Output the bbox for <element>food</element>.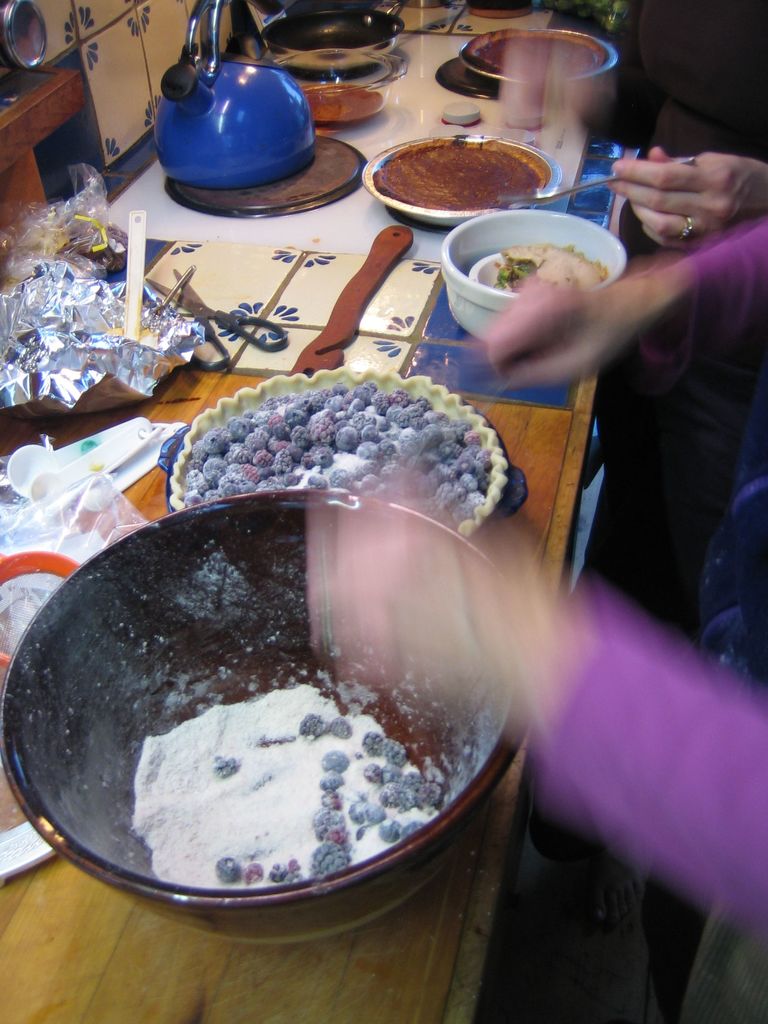
x1=212 y1=753 x2=240 y2=781.
